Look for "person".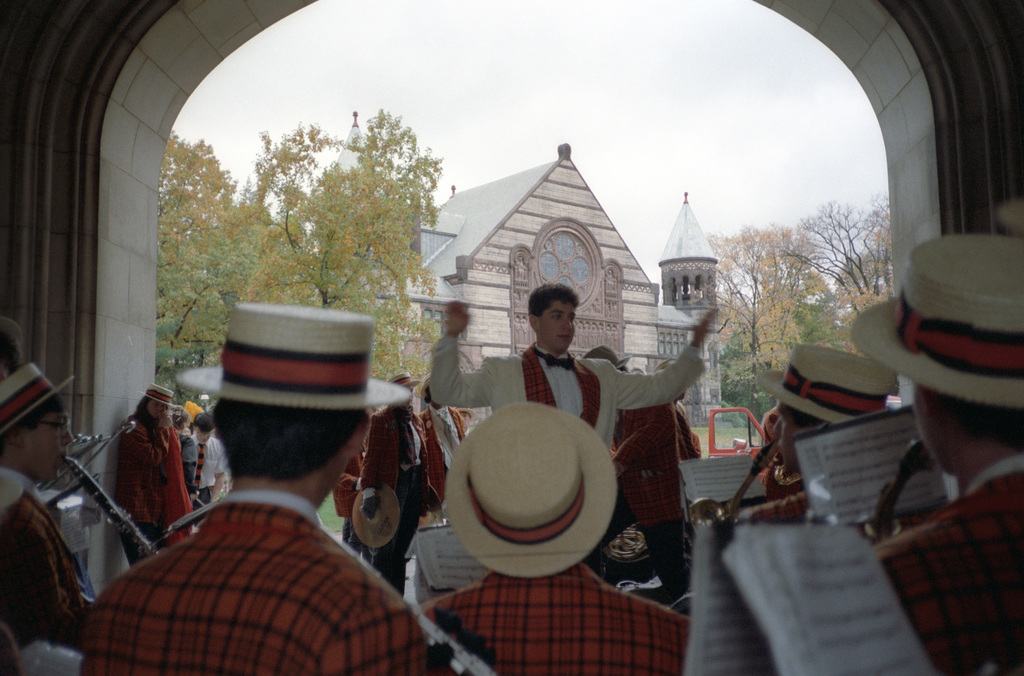
Found: <region>134, 337, 393, 664</region>.
